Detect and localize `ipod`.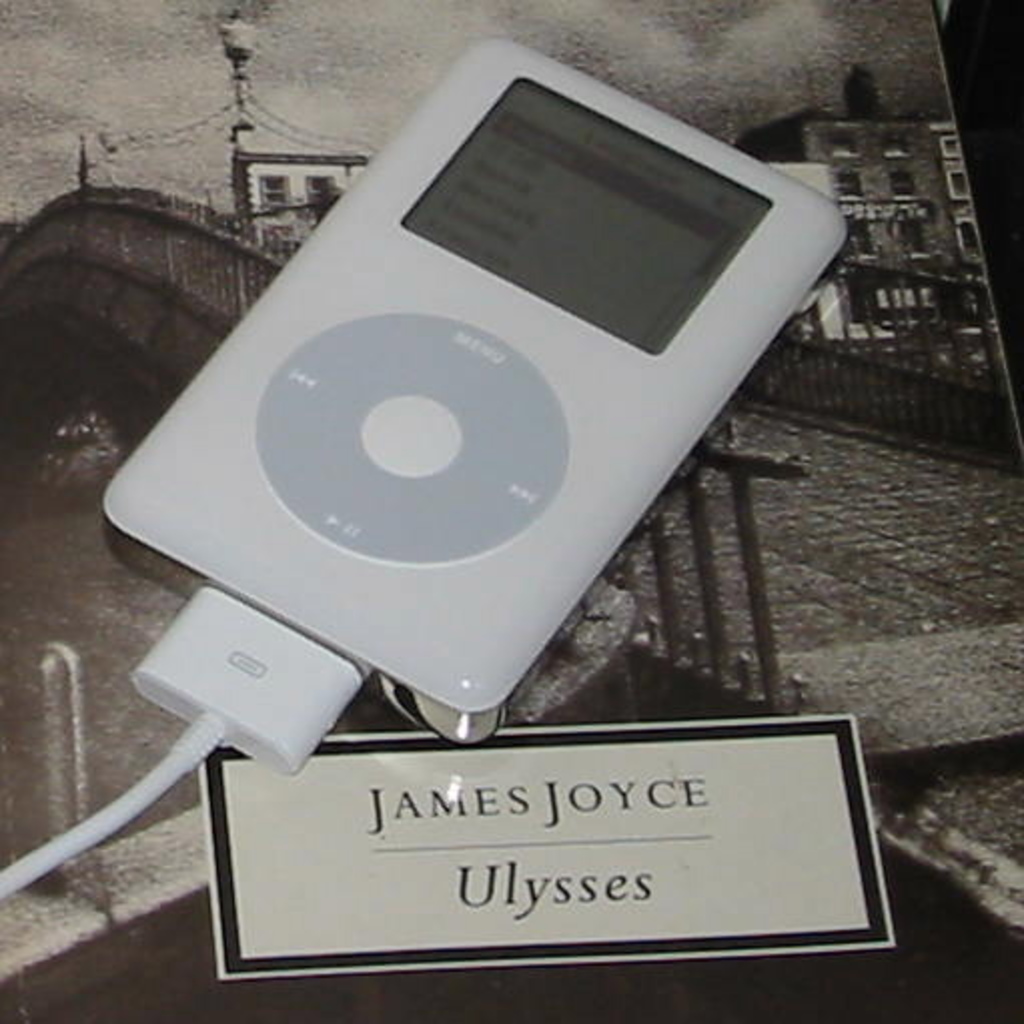
Localized at 98,40,848,743.
